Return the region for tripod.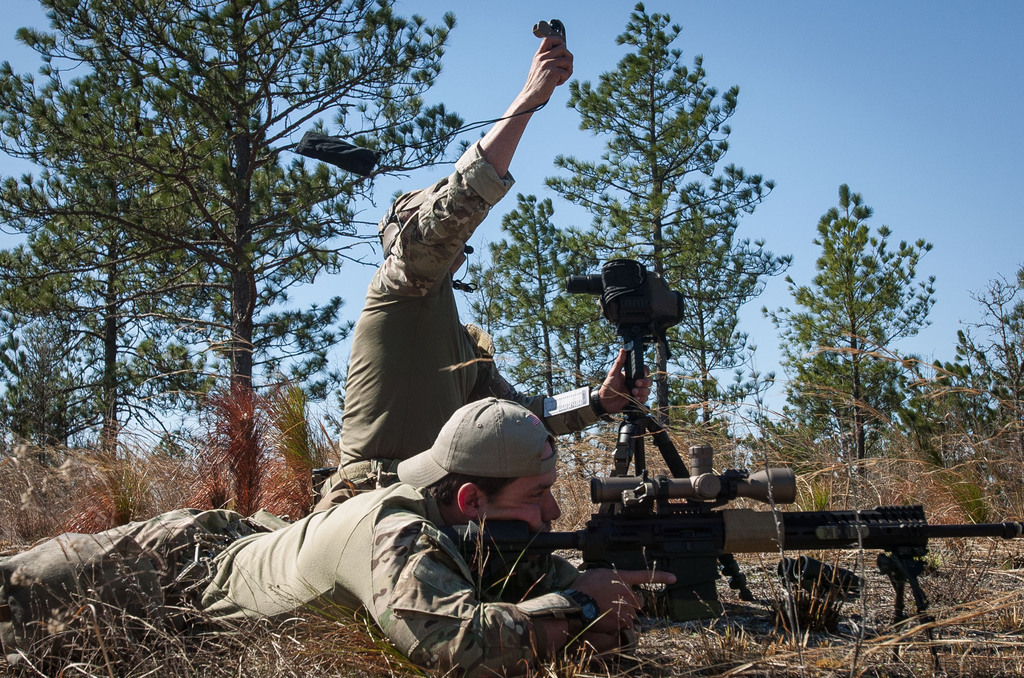
bbox=(598, 322, 755, 604).
